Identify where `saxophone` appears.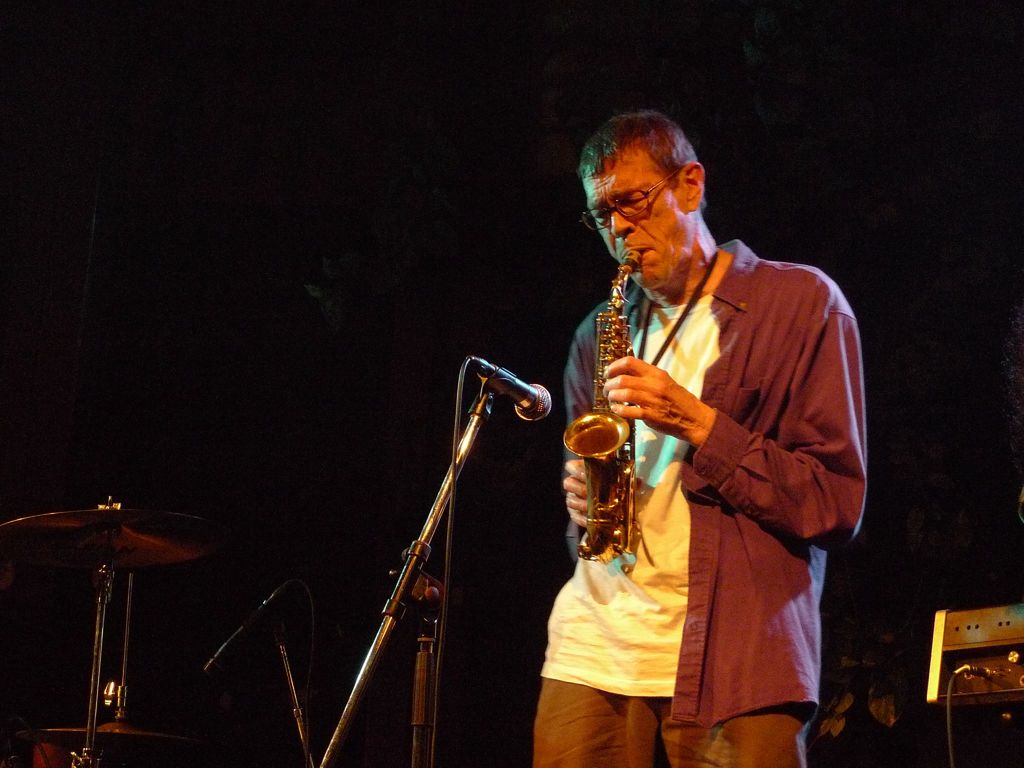
Appears at <bbox>561, 248, 643, 561</bbox>.
